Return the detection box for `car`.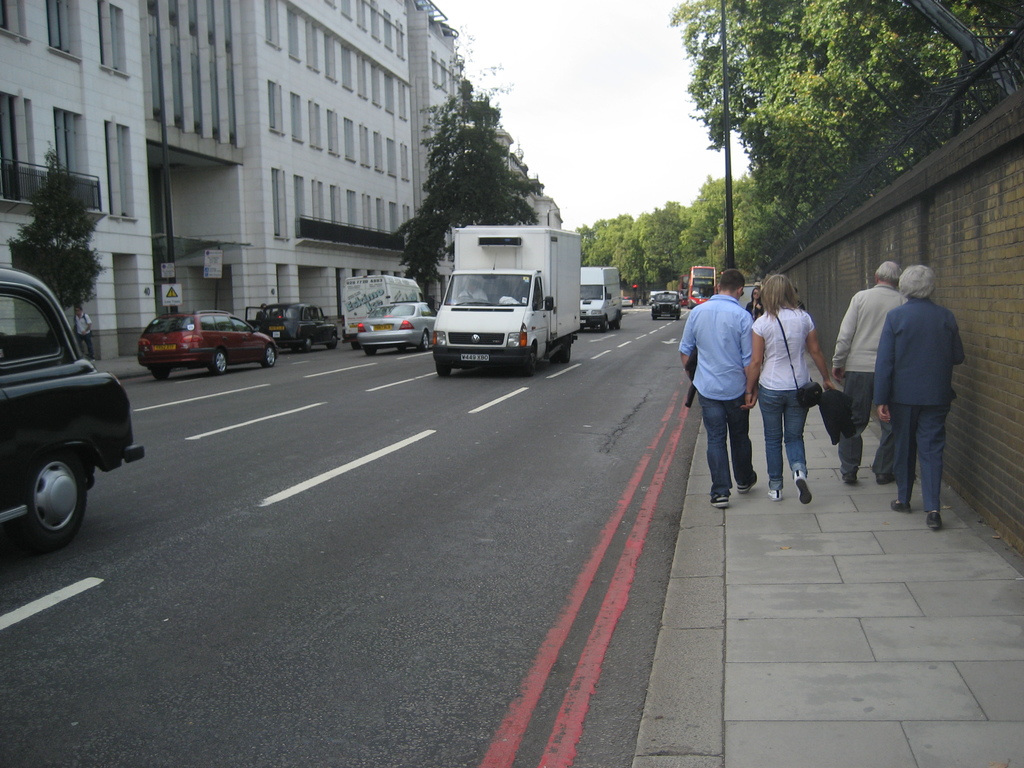
box=[0, 266, 143, 552].
